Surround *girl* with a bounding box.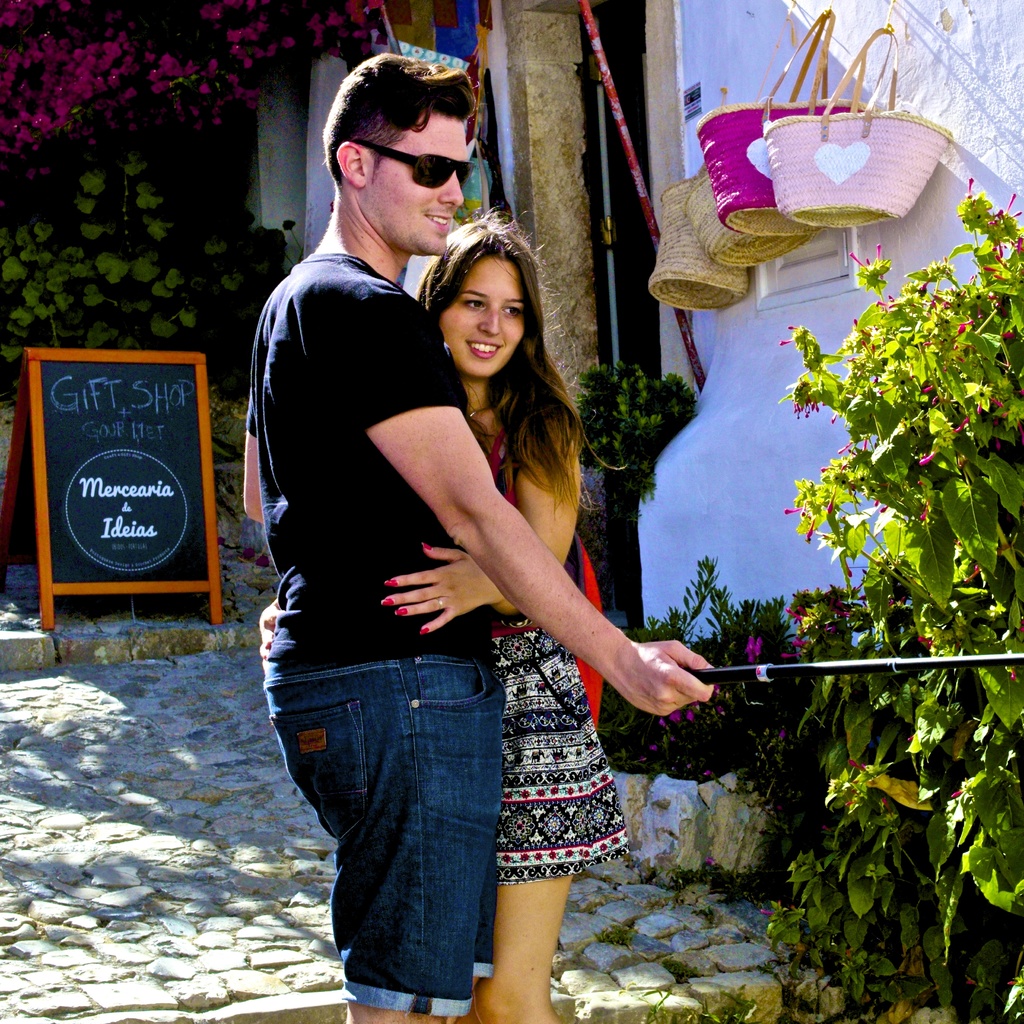
detection(376, 197, 631, 1023).
